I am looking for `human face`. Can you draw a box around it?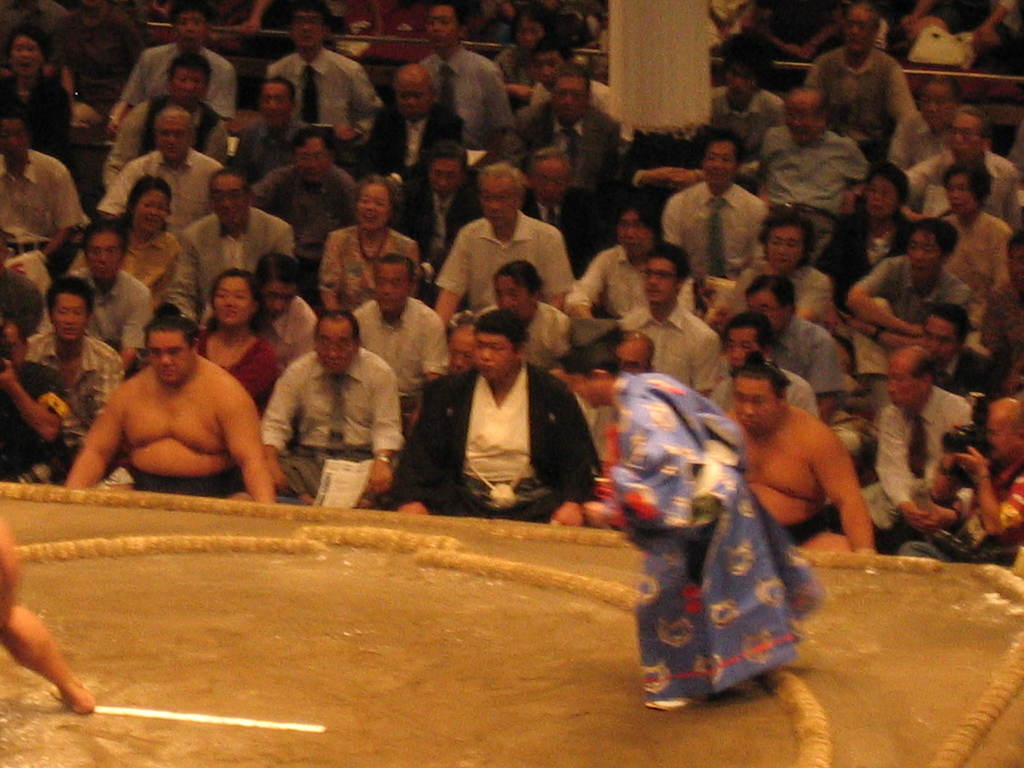
Sure, the bounding box is 842:12:871:54.
